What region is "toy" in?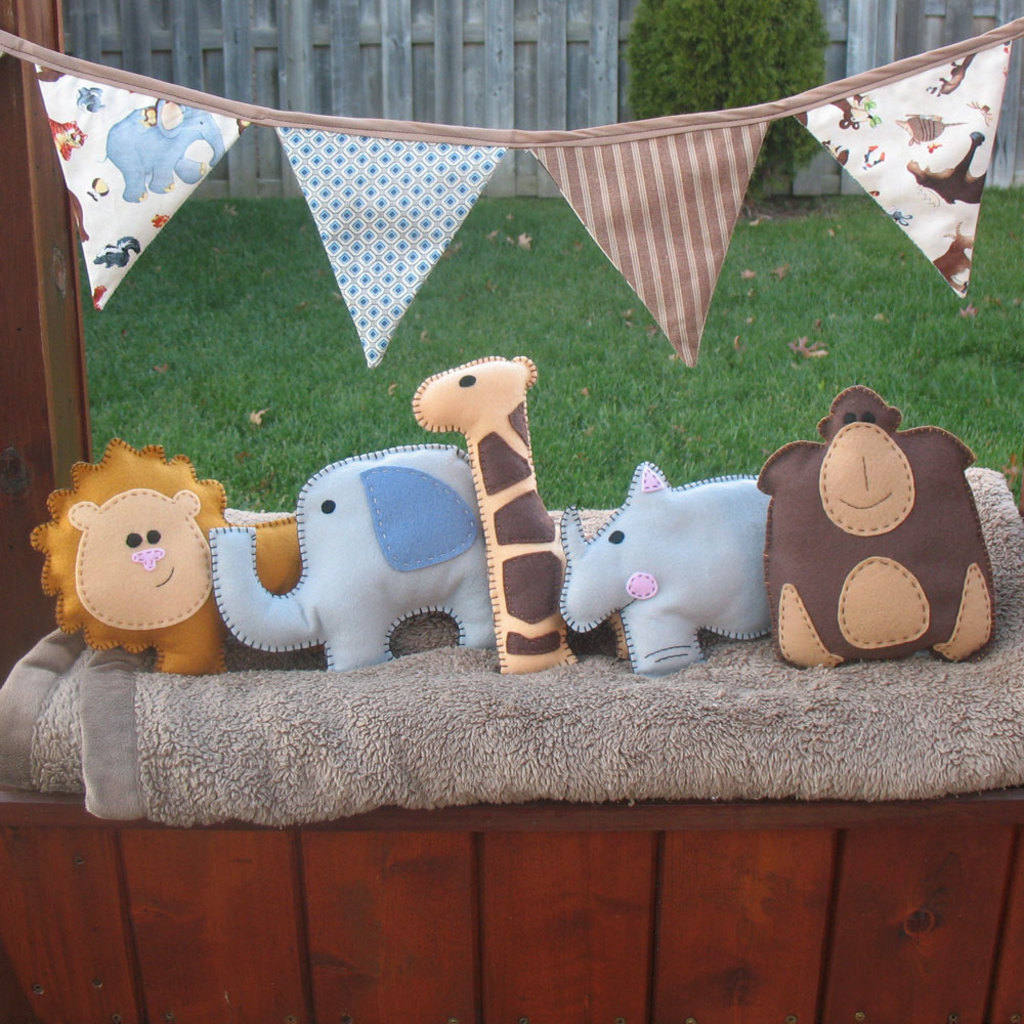
562, 464, 771, 675.
